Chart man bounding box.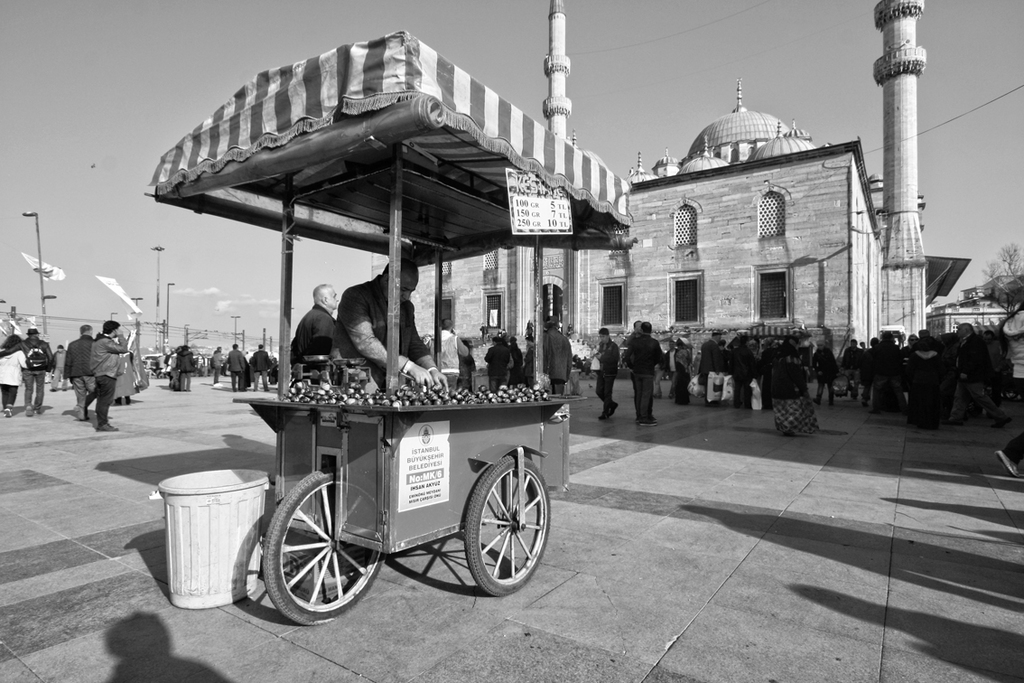
Charted: select_region(284, 282, 357, 364).
